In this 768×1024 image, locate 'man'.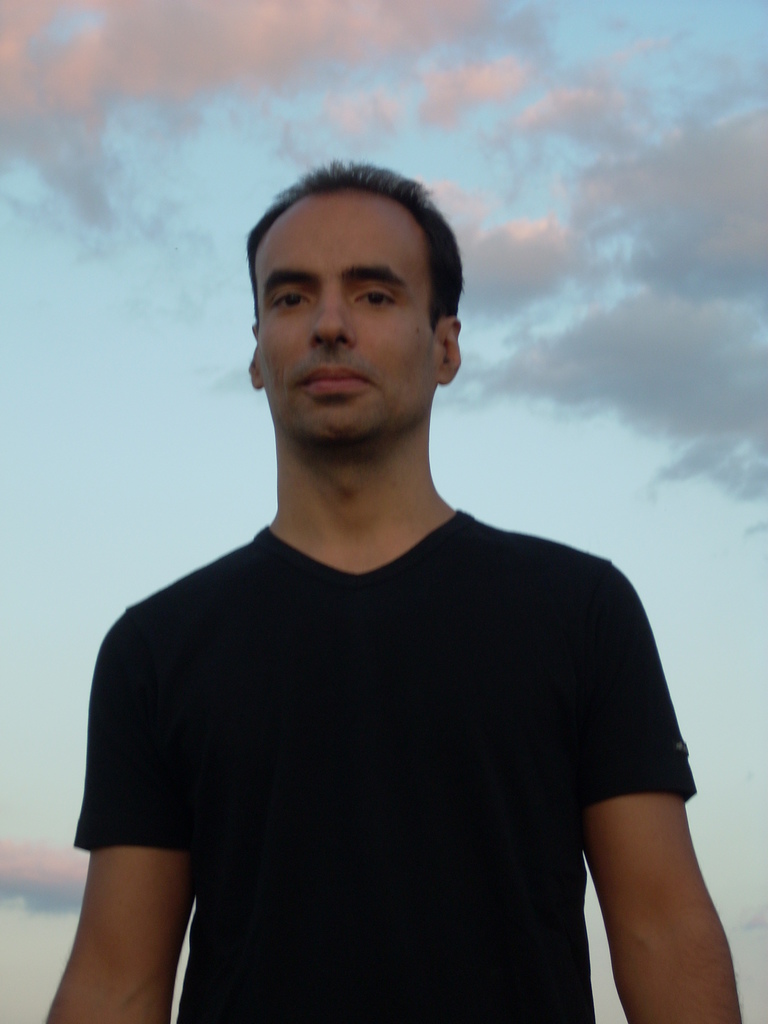
Bounding box: BBox(67, 140, 725, 1014).
